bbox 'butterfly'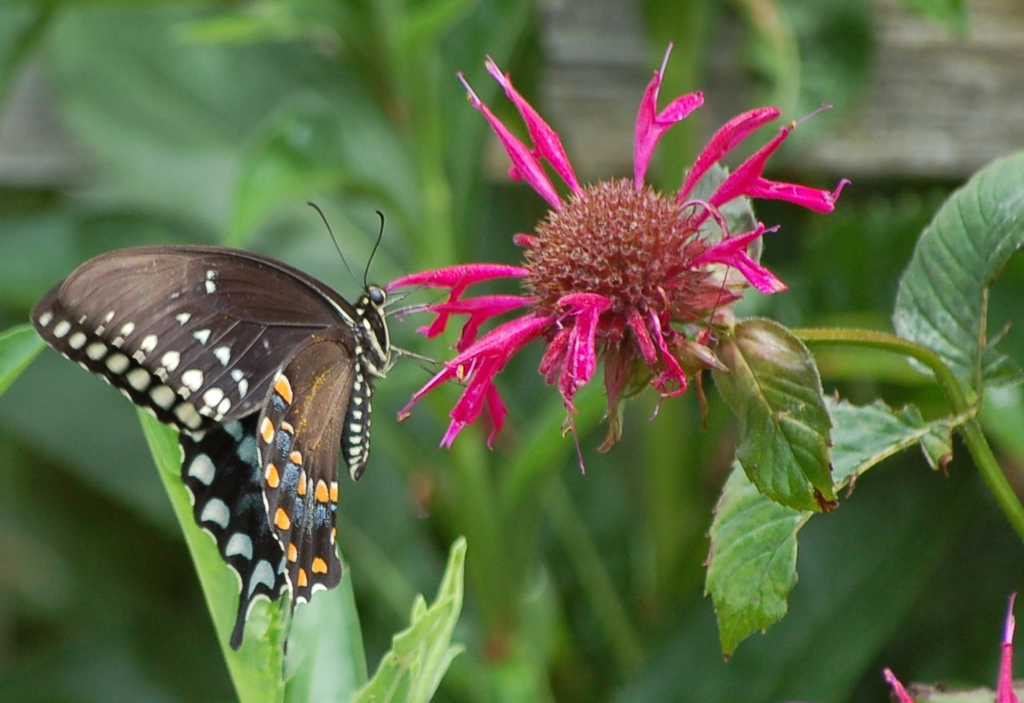
bbox(35, 178, 497, 634)
